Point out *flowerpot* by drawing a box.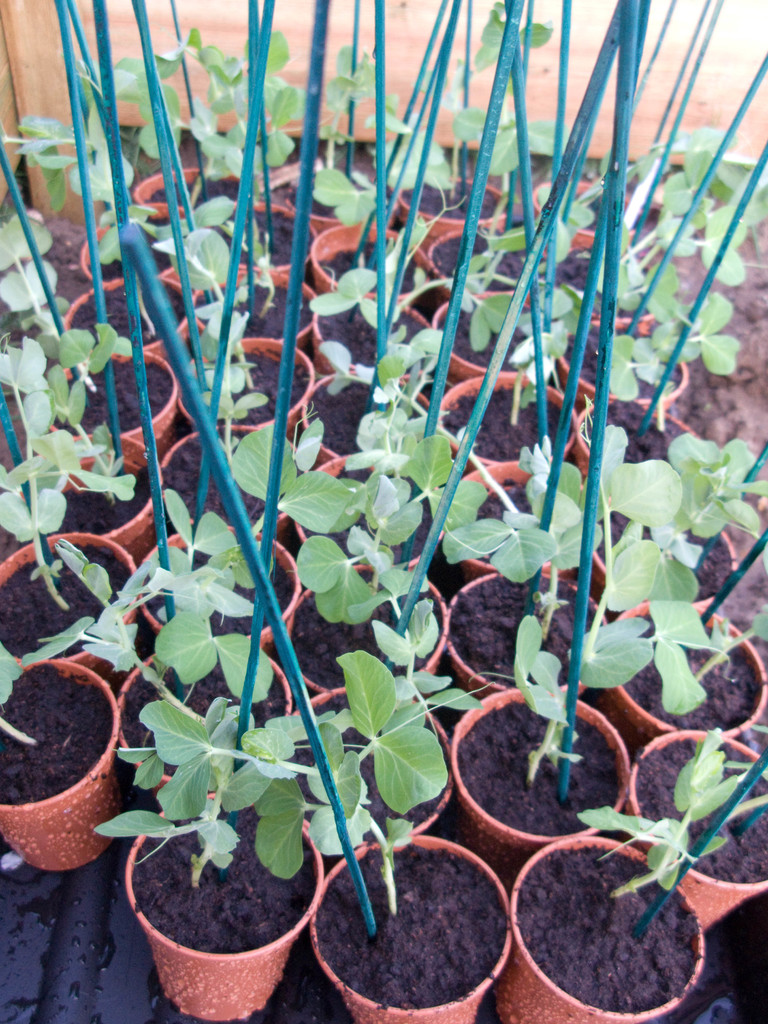
x1=492, y1=836, x2=703, y2=1023.
